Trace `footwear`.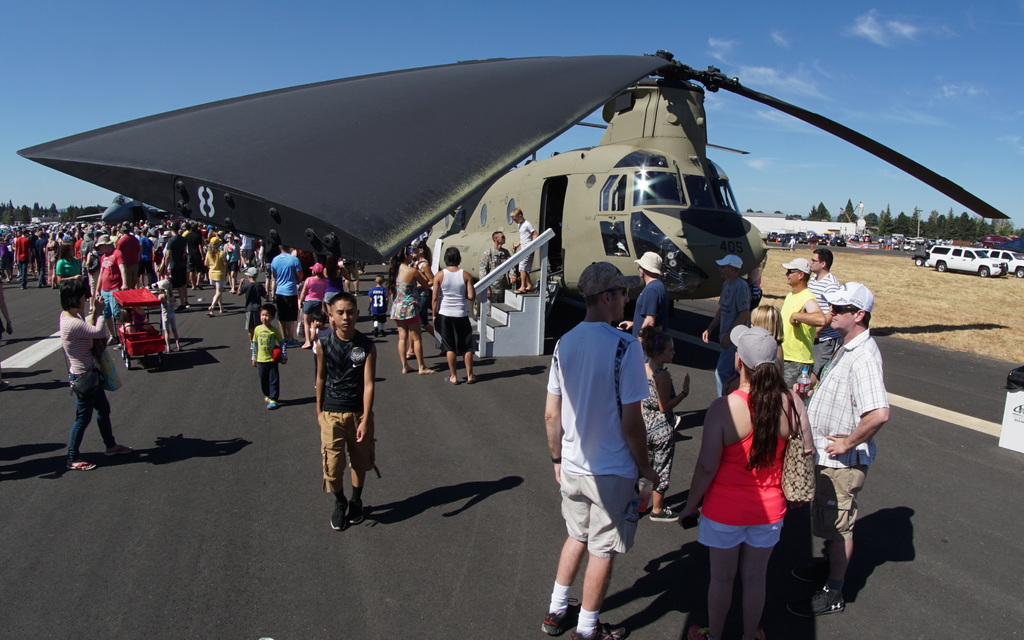
Traced to bbox=[685, 623, 712, 639].
